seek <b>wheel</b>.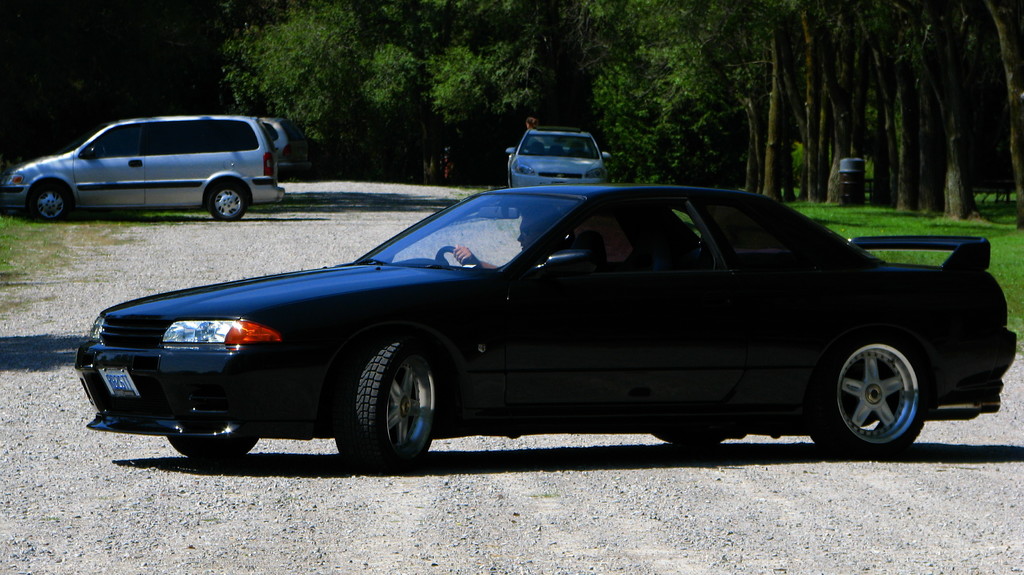
left=163, top=424, right=268, bottom=460.
